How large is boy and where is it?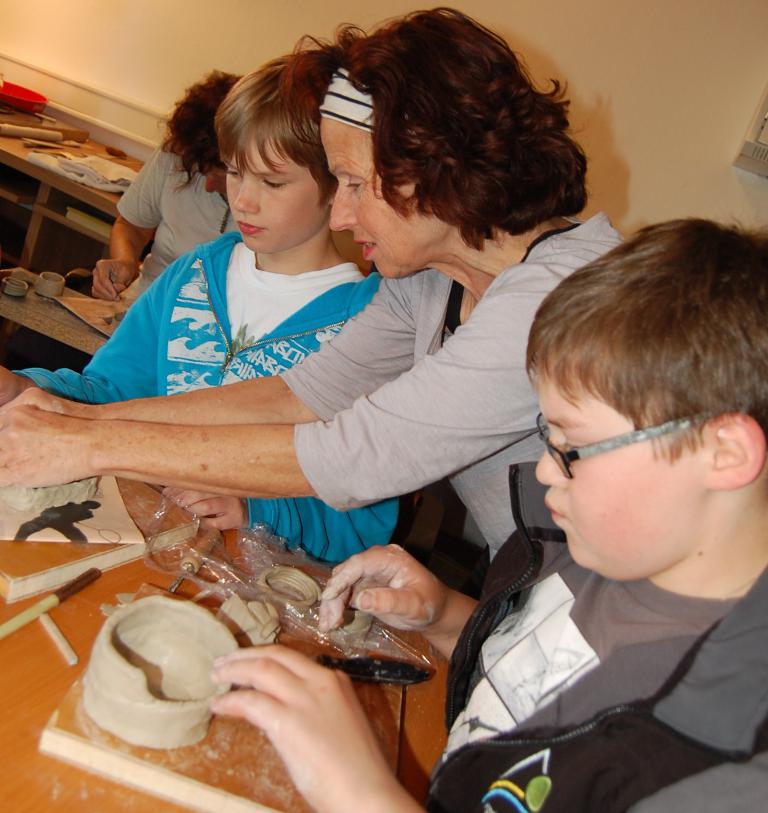
Bounding box: {"left": 205, "top": 216, "right": 767, "bottom": 812}.
